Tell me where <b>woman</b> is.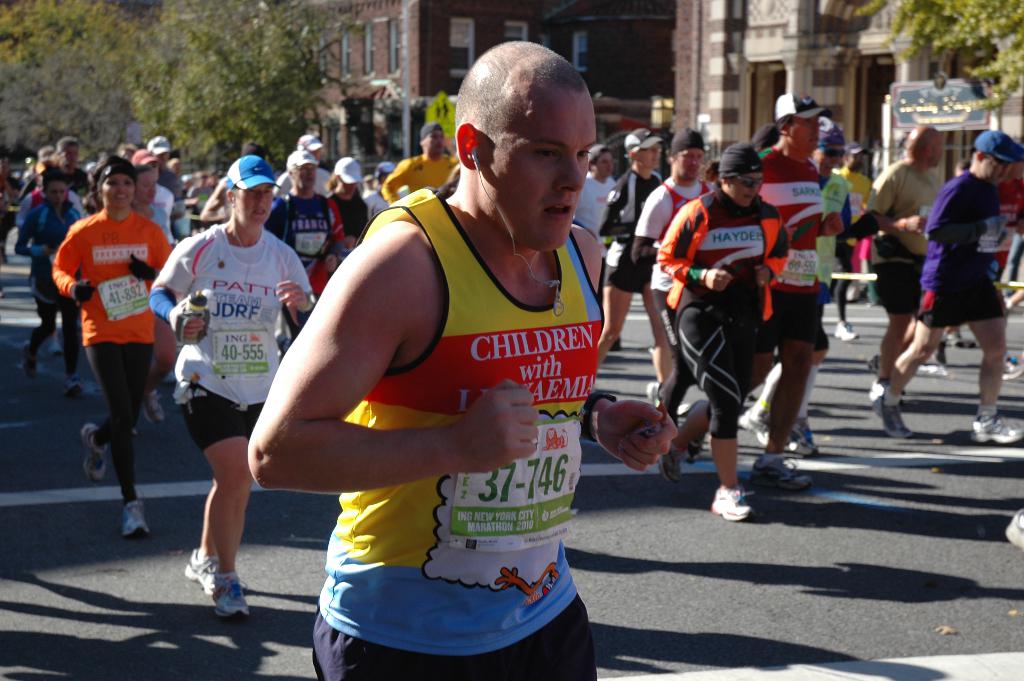
<b>woman</b> is at box=[324, 151, 365, 256].
